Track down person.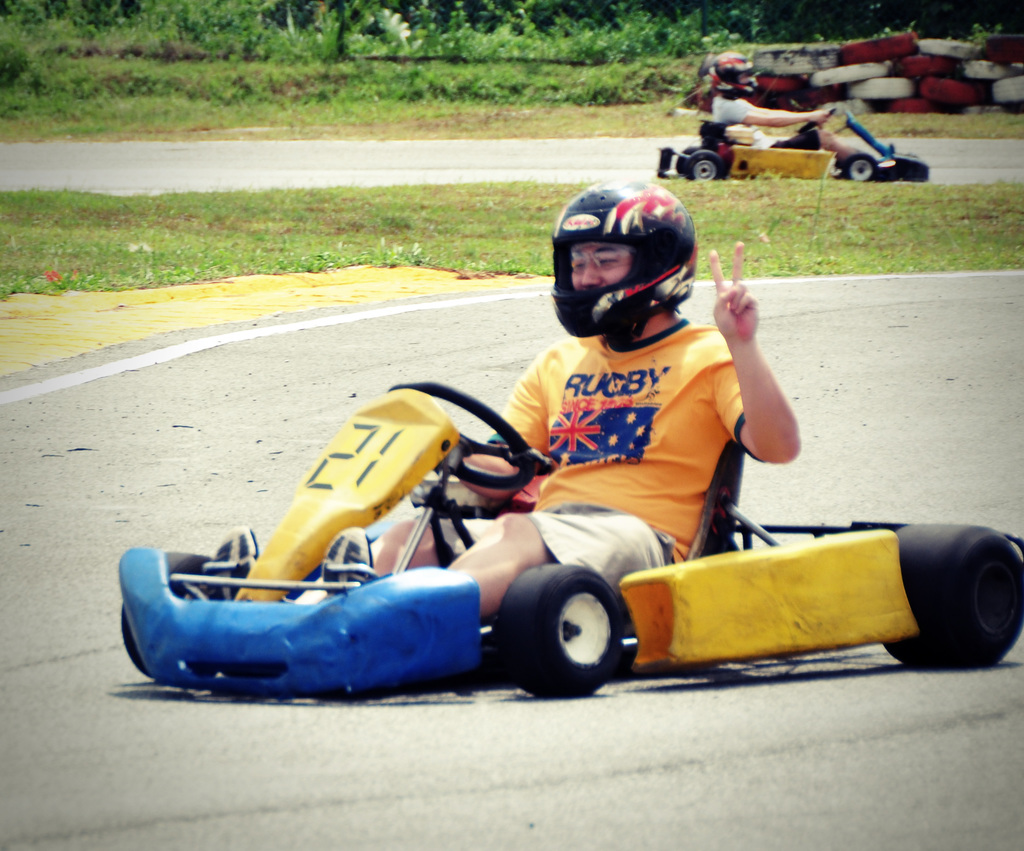
Tracked to box=[405, 202, 813, 649].
